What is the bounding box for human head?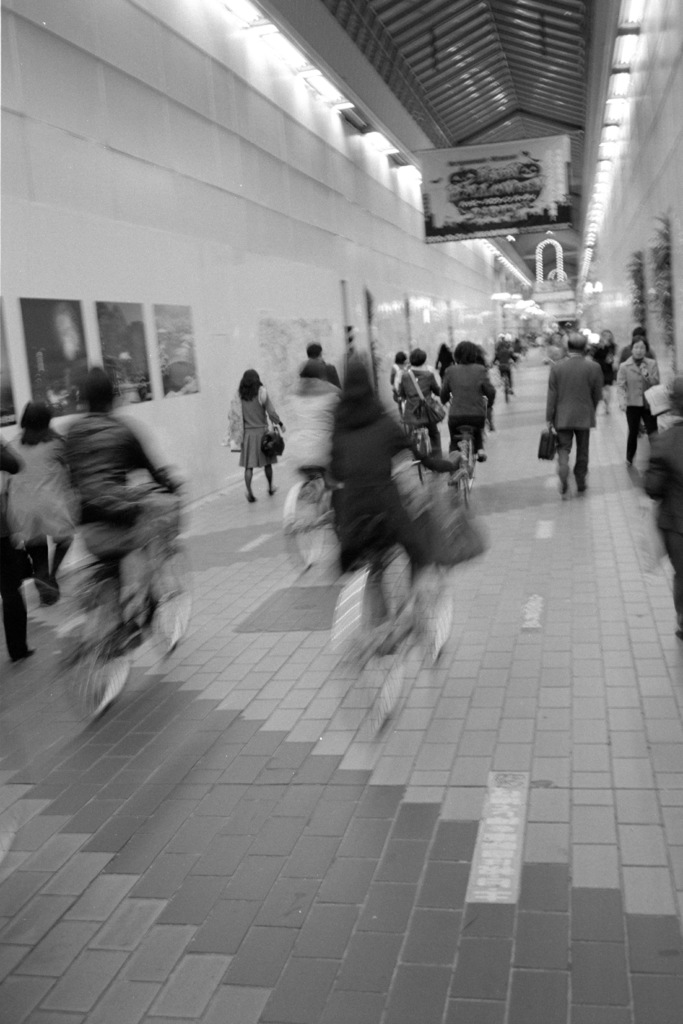
(left=21, top=393, right=50, bottom=428).
